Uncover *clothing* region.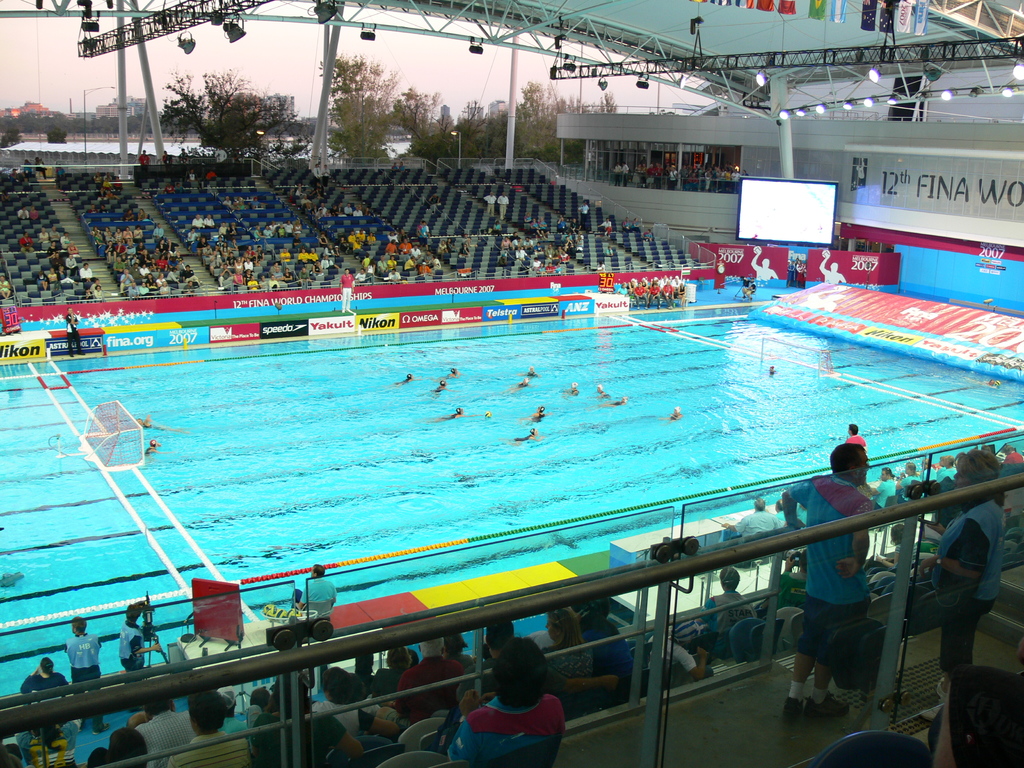
Uncovered: 138:707:216:767.
